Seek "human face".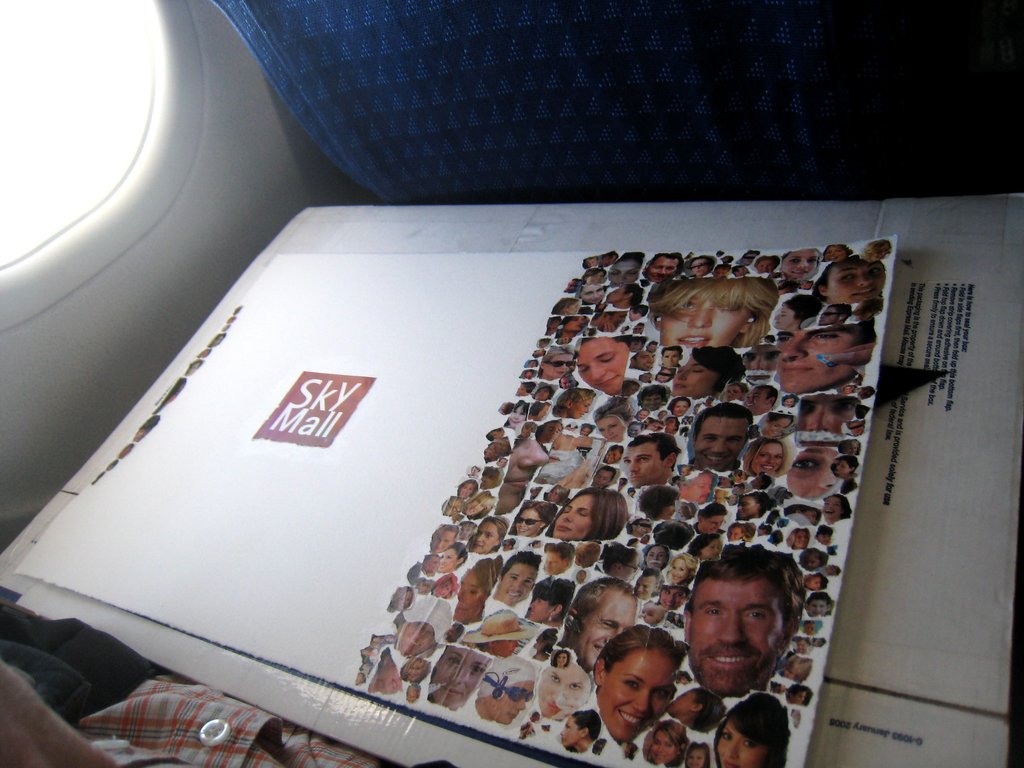
left=604, top=449, right=621, bottom=460.
